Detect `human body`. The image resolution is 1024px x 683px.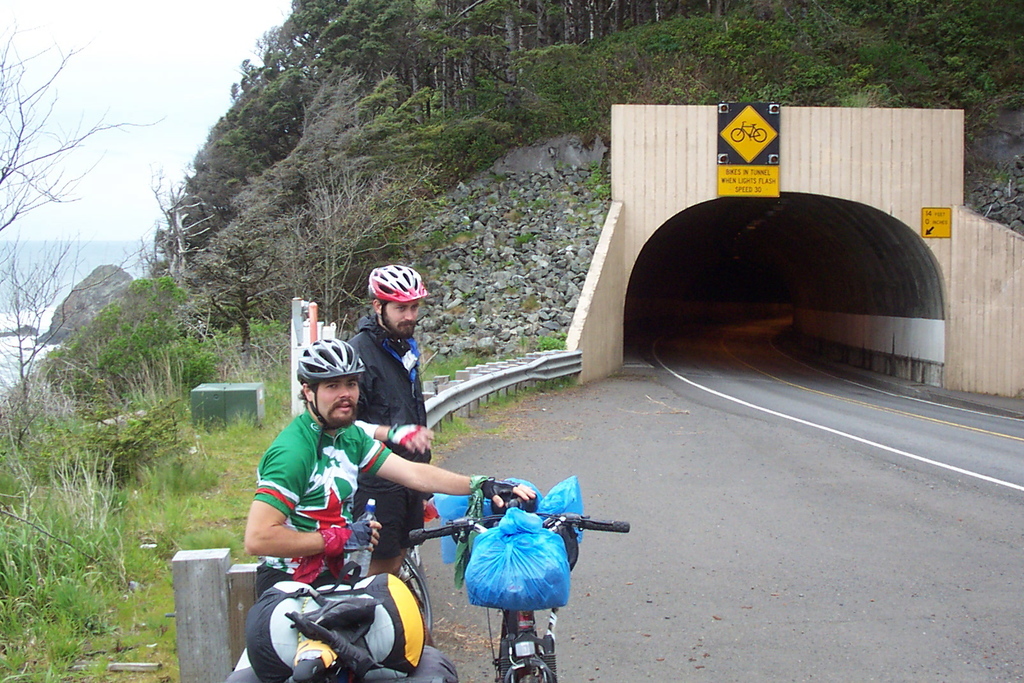
<bbox>243, 331, 537, 682</bbox>.
